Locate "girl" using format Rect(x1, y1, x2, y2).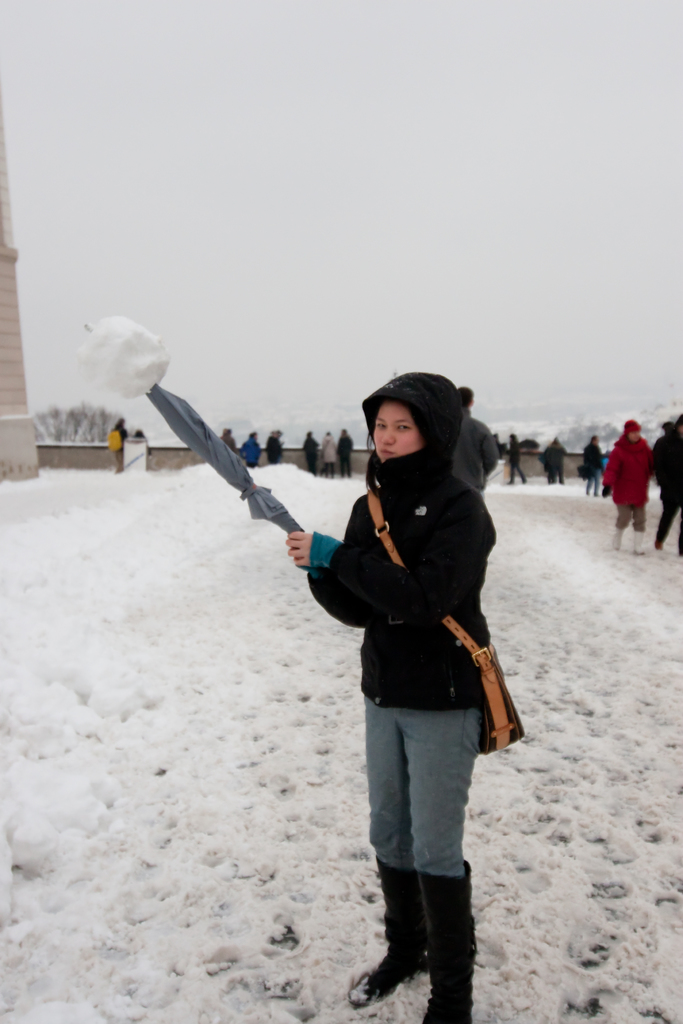
Rect(288, 372, 498, 1023).
